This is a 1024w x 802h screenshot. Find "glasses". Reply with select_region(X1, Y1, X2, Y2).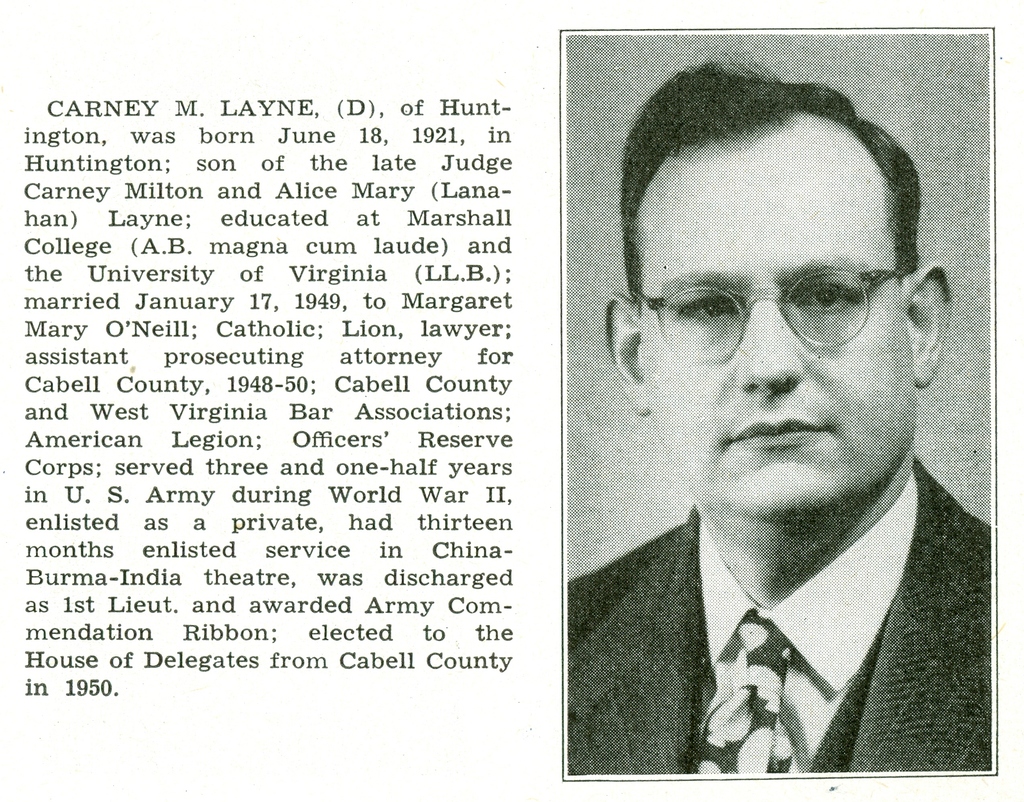
select_region(632, 261, 914, 371).
